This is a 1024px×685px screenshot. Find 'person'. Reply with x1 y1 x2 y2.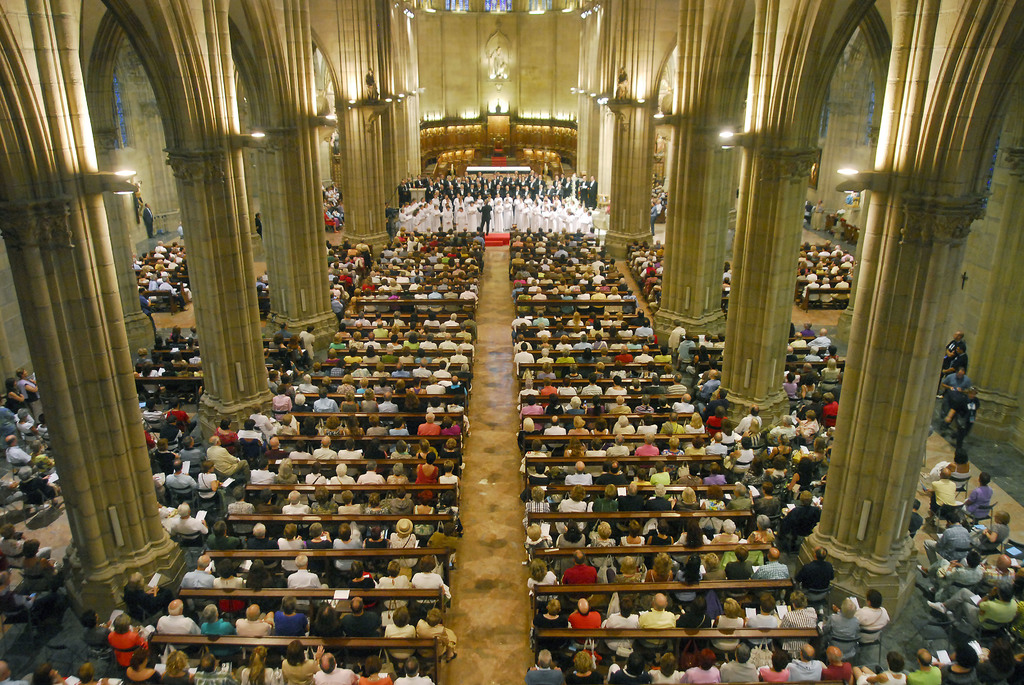
564 459 587 483.
